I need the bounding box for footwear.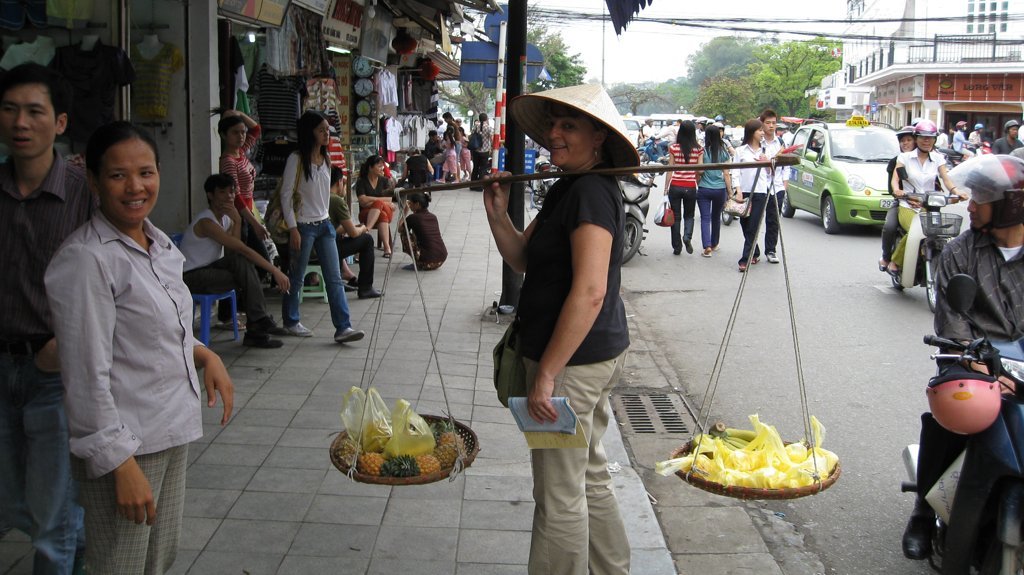
Here it is: {"left": 712, "top": 249, "right": 715, "bottom": 254}.
